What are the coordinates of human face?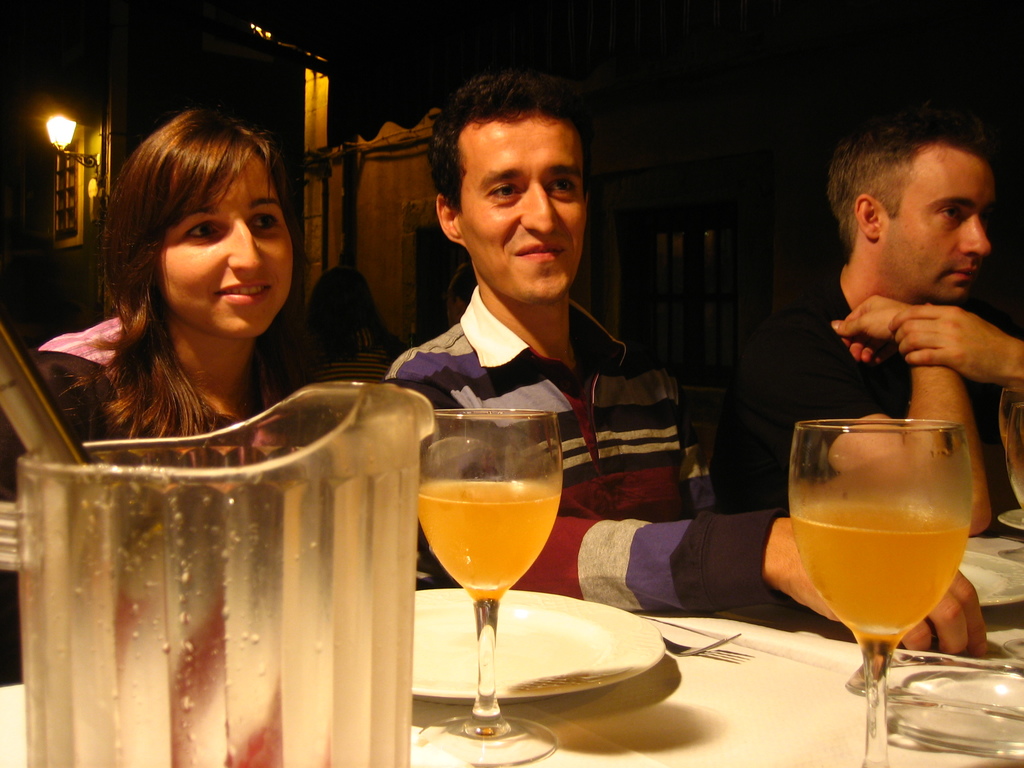
(left=885, top=150, right=992, bottom=300).
